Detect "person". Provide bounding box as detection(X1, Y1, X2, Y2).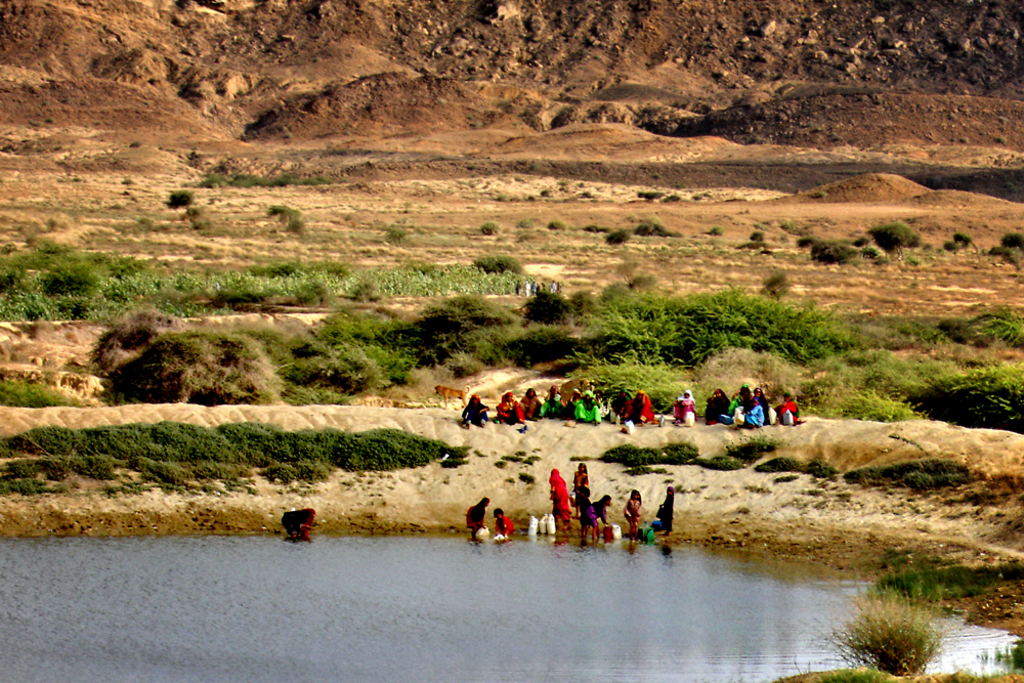
detection(467, 490, 490, 542).
